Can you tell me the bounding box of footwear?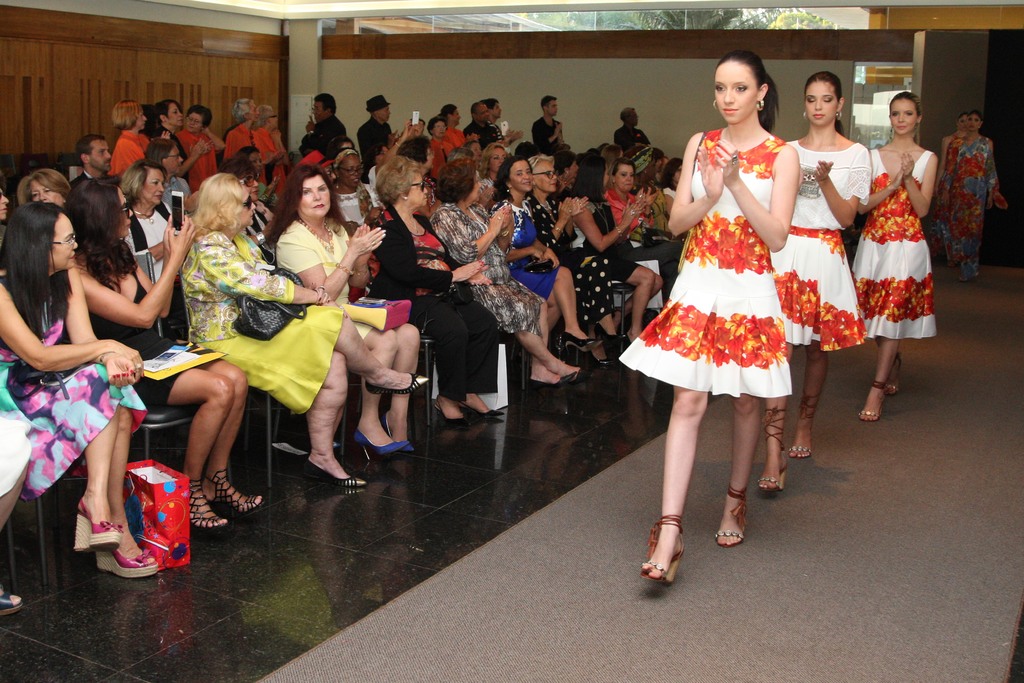
region(186, 478, 227, 531).
